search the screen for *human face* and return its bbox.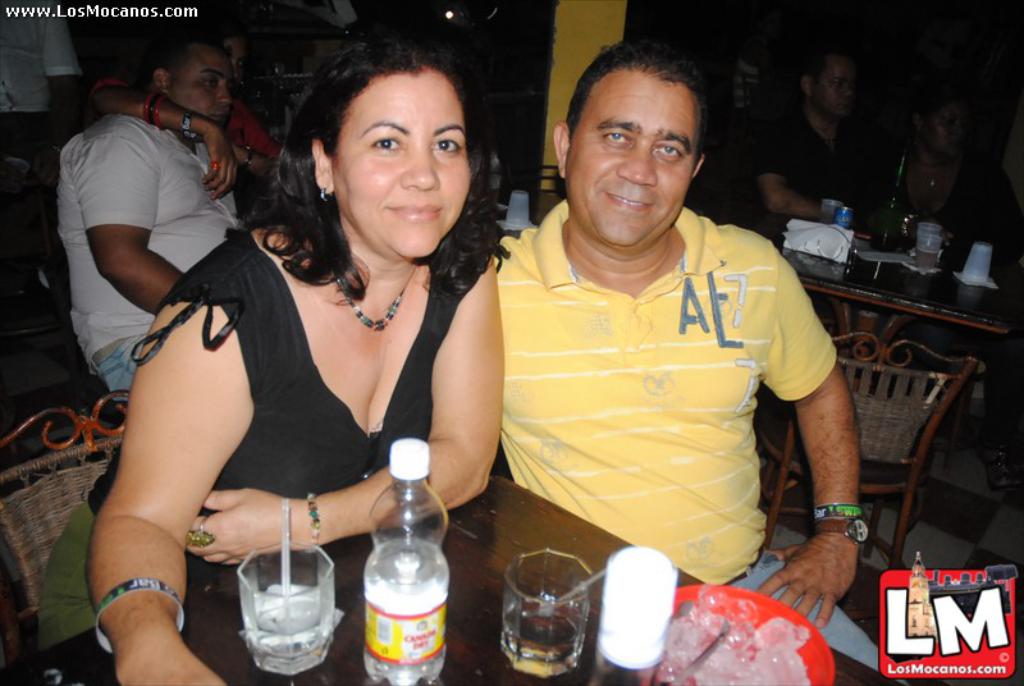
Found: rect(564, 69, 698, 247).
